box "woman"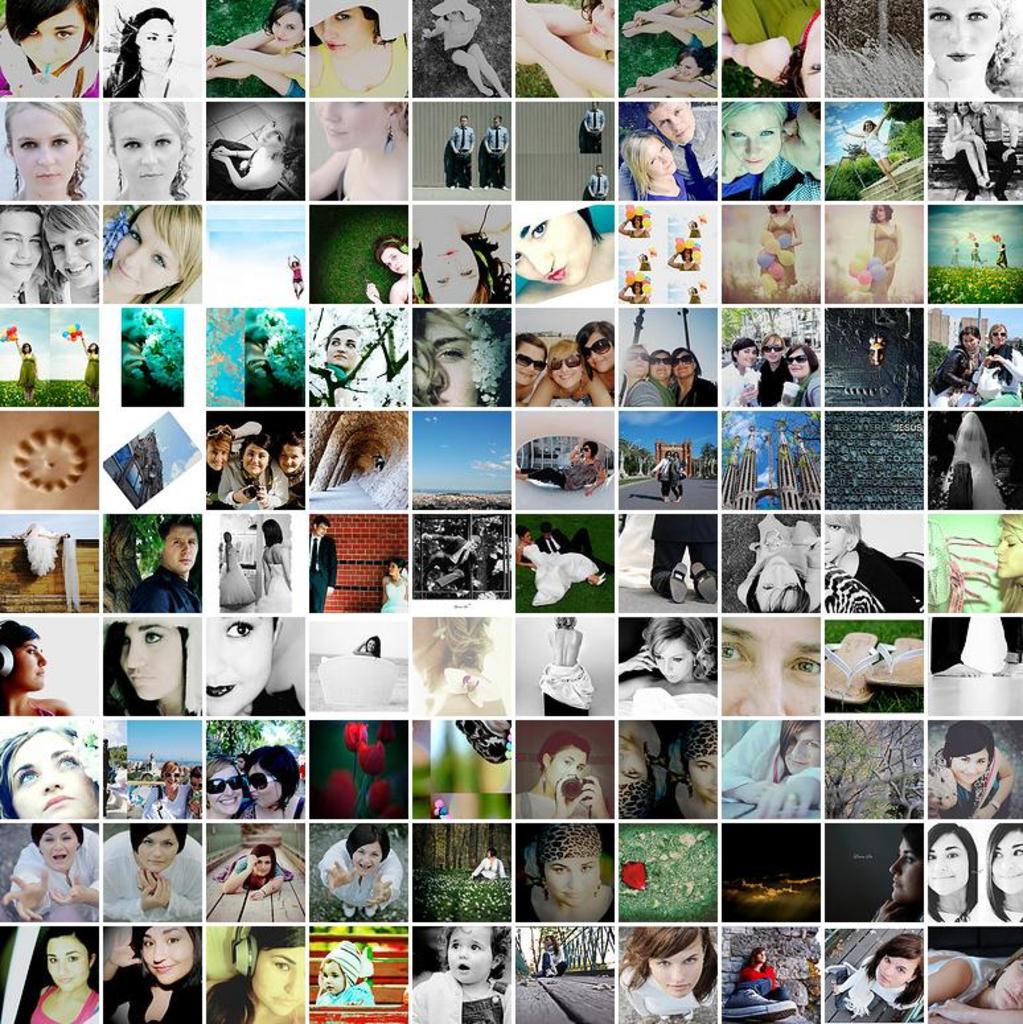
x1=718 y1=95 x2=789 y2=202
